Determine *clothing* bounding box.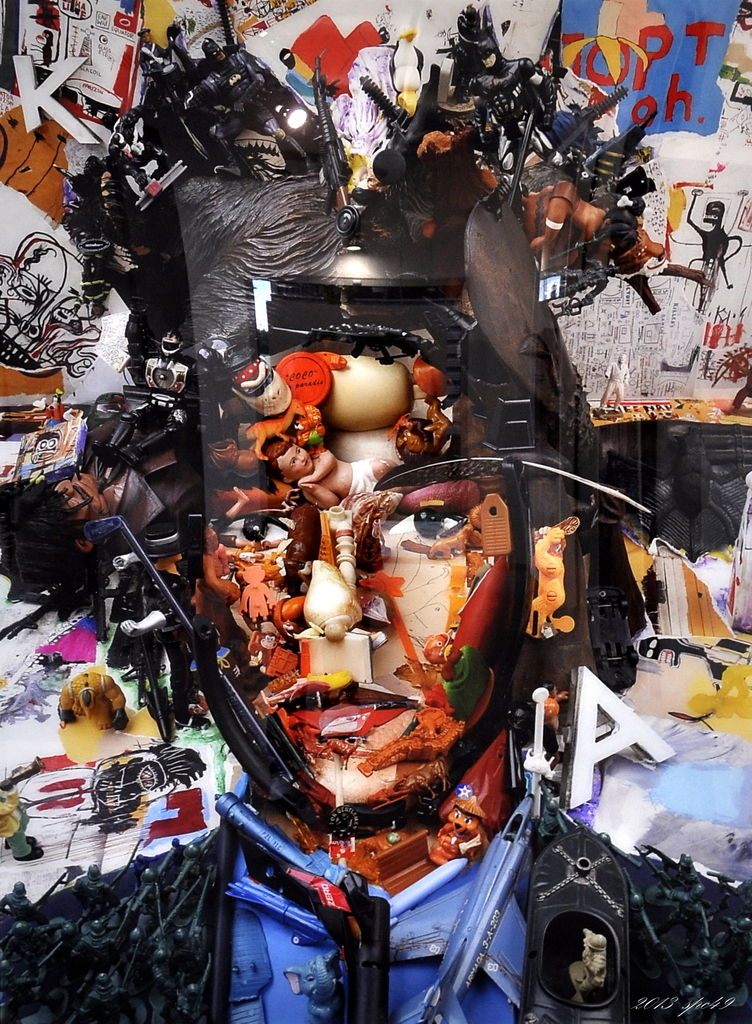
Determined: region(467, 35, 554, 147).
